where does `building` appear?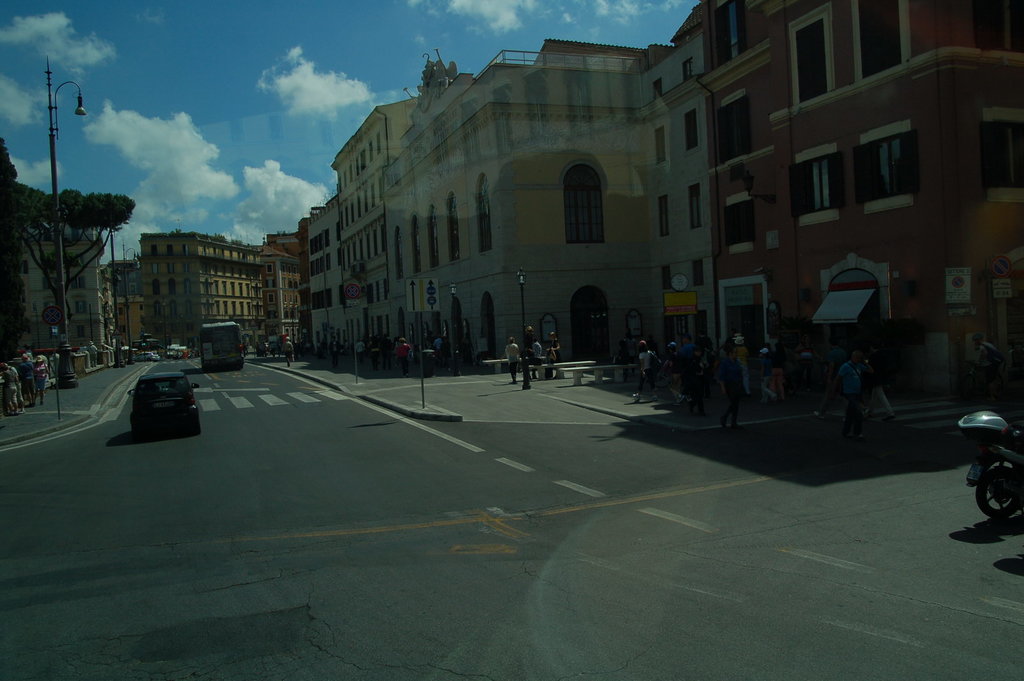
Appears at 98 258 144 344.
